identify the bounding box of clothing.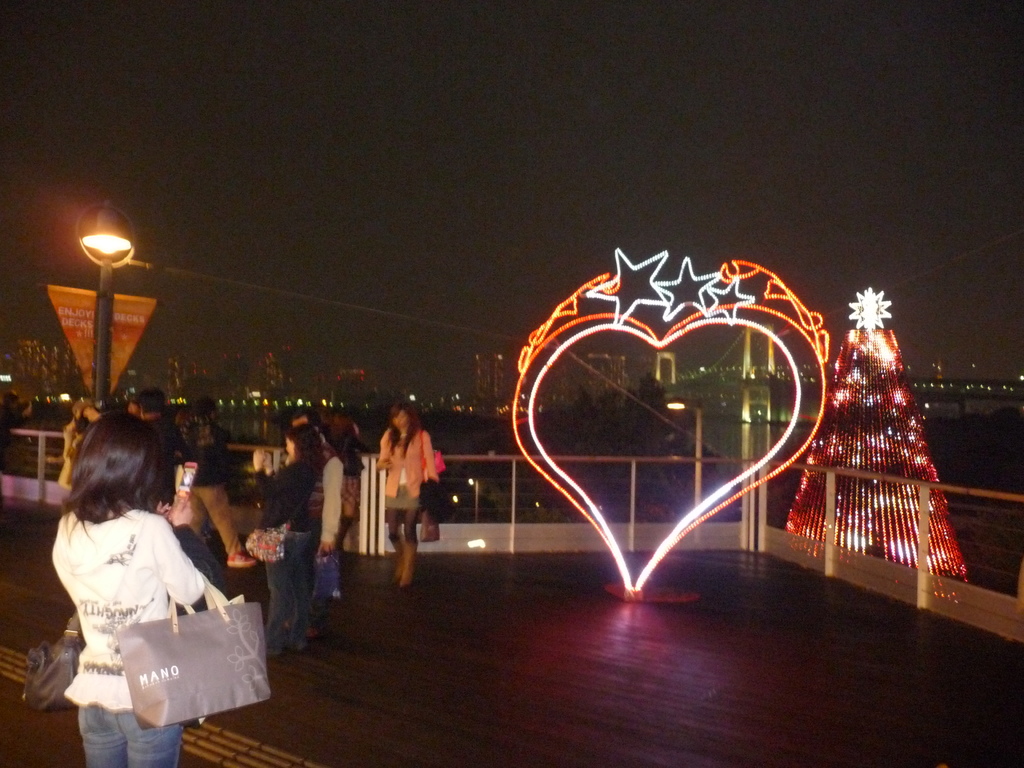
BBox(35, 486, 244, 717).
